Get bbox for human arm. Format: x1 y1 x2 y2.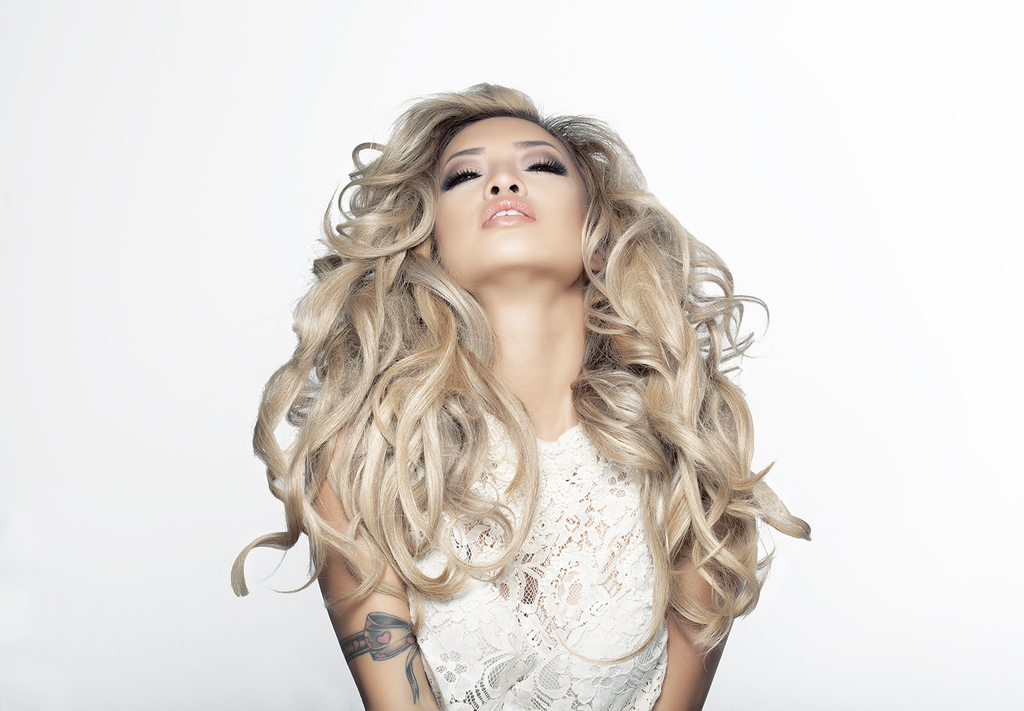
641 391 776 710.
